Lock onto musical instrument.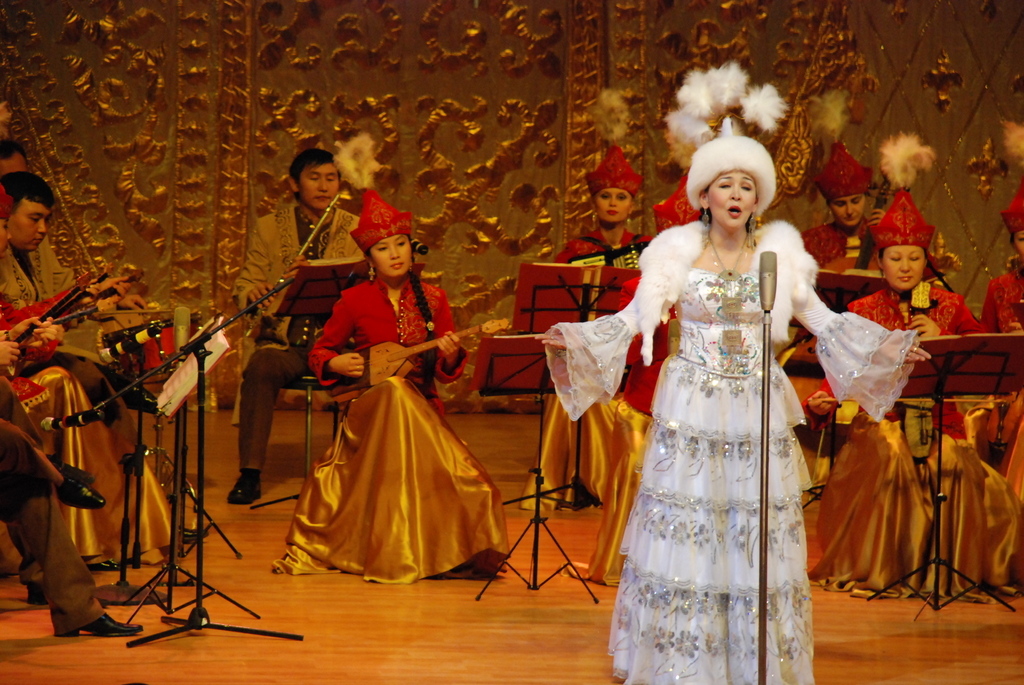
Locked: 313,312,510,405.
